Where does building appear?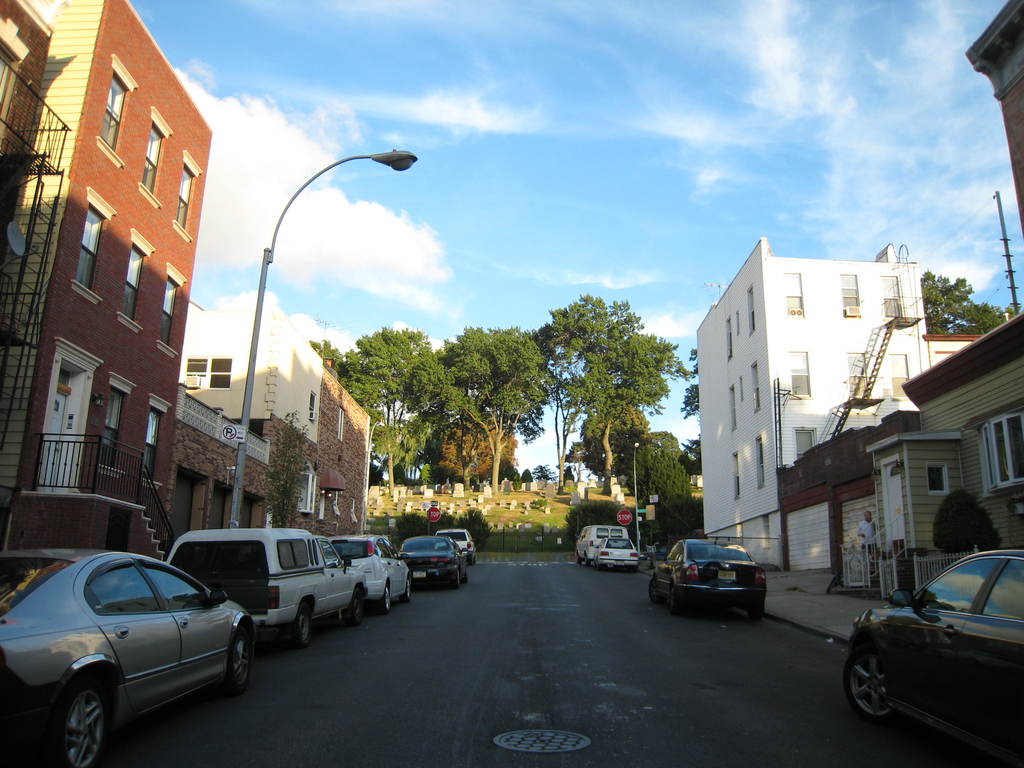
Appears at l=175, t=289, r=381, b=552.
